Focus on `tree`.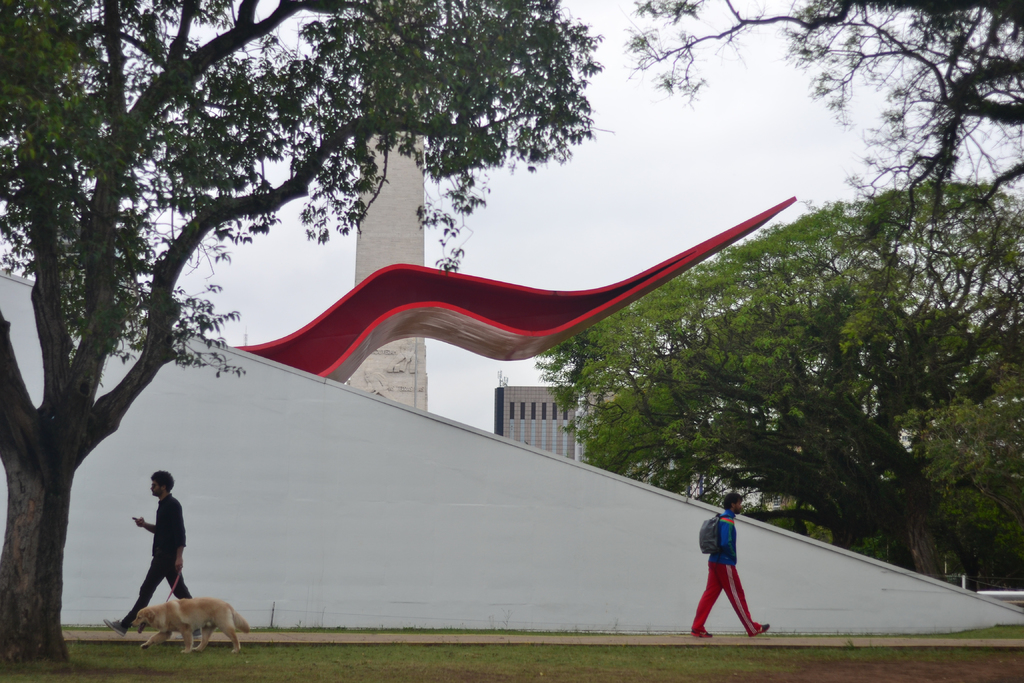
Focused at 529 176 1023 597.
